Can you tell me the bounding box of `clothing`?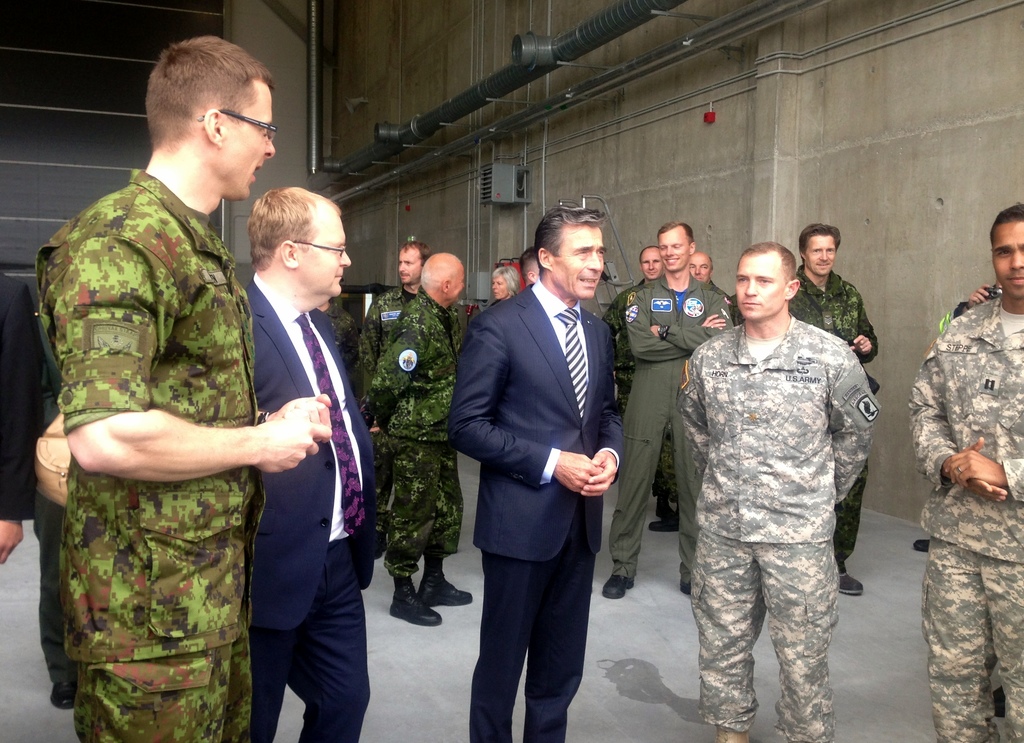
x1=238 y1=276 x2=387 y2=742.
